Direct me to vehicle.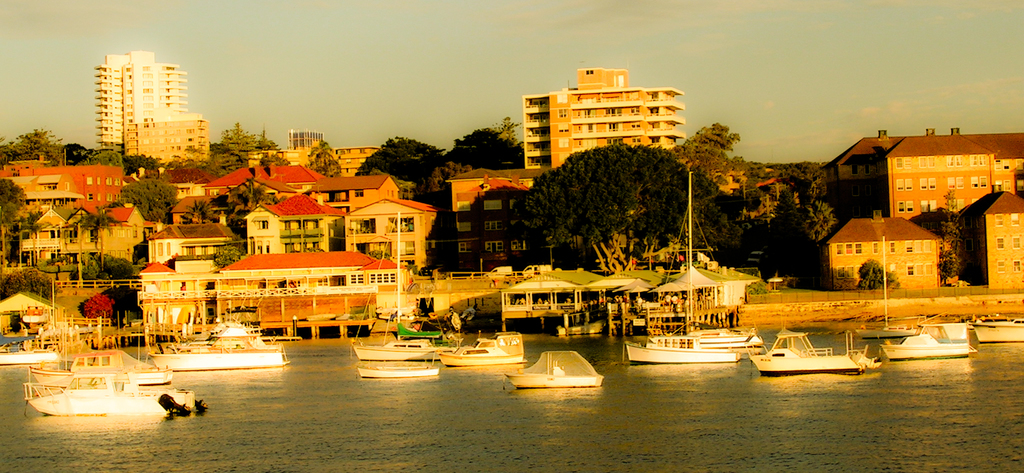
Direction: <box>145,326,292,370</box>.
